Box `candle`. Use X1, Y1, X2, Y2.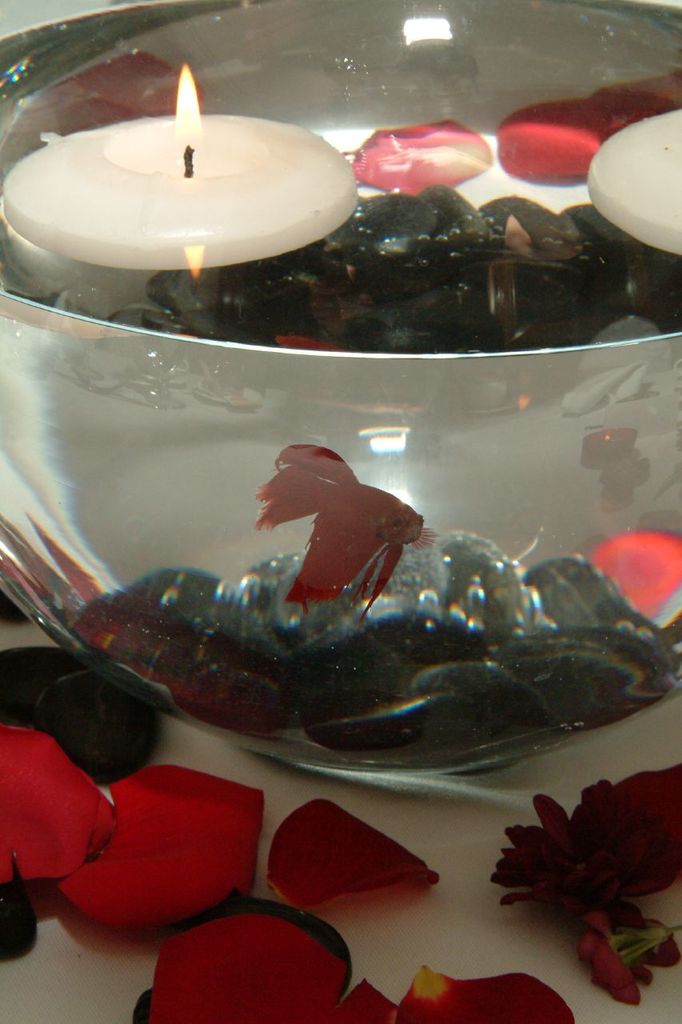
586, 104, 681, 262.
